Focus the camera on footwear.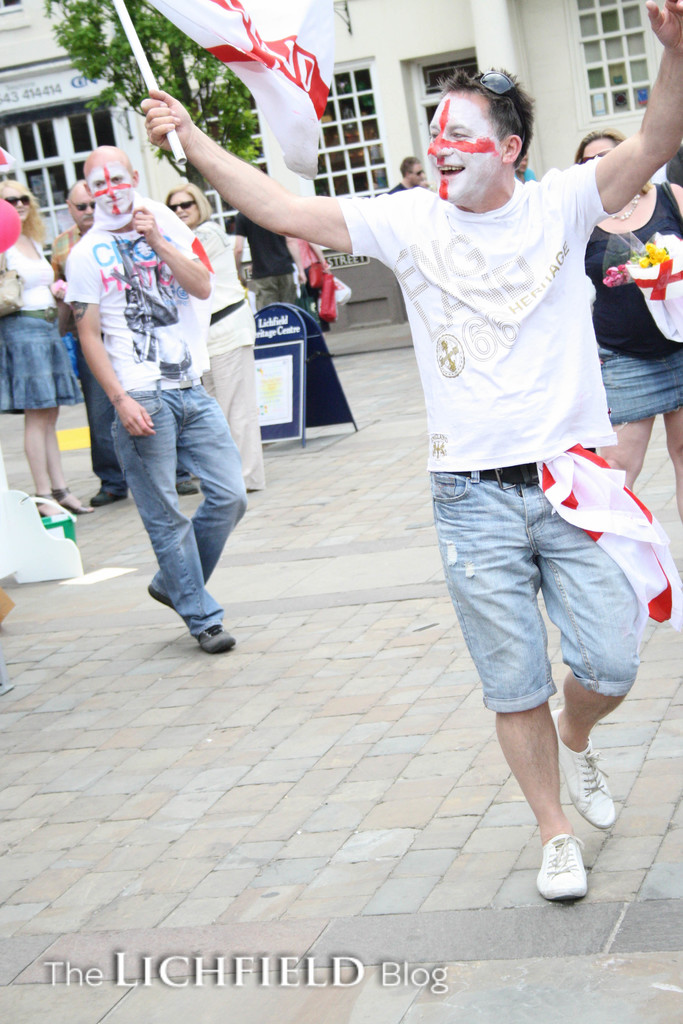
Focus region: [52, 482, 86, 512].
